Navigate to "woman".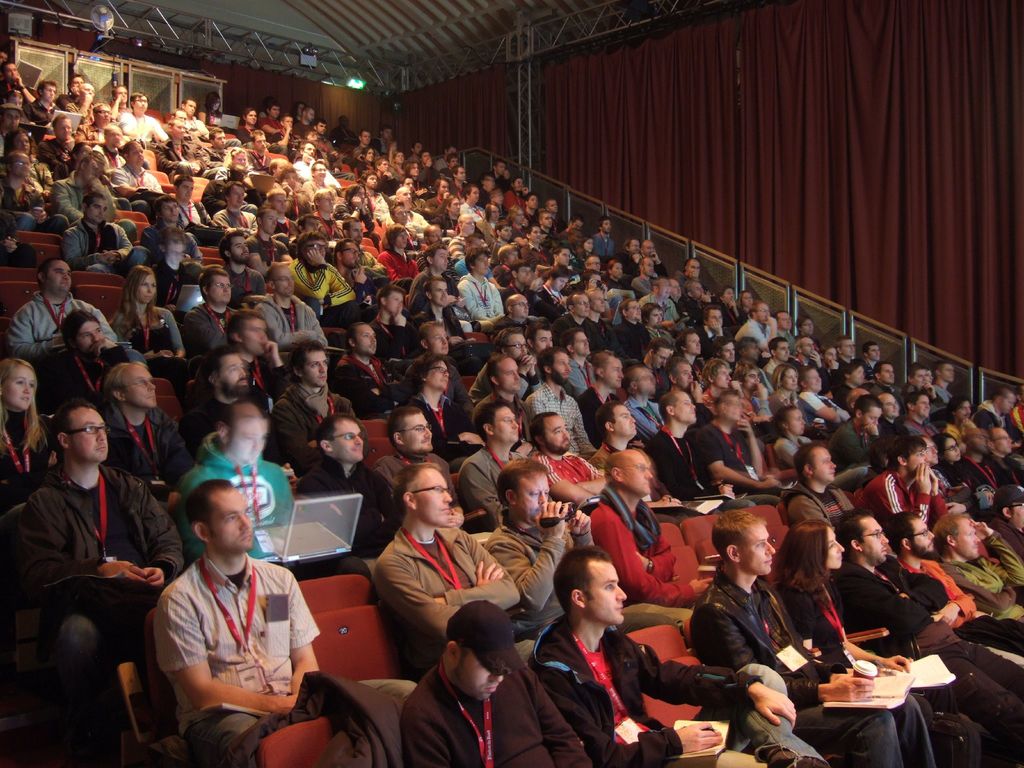
Navigation target: crop(239, 113, 260, 141).
